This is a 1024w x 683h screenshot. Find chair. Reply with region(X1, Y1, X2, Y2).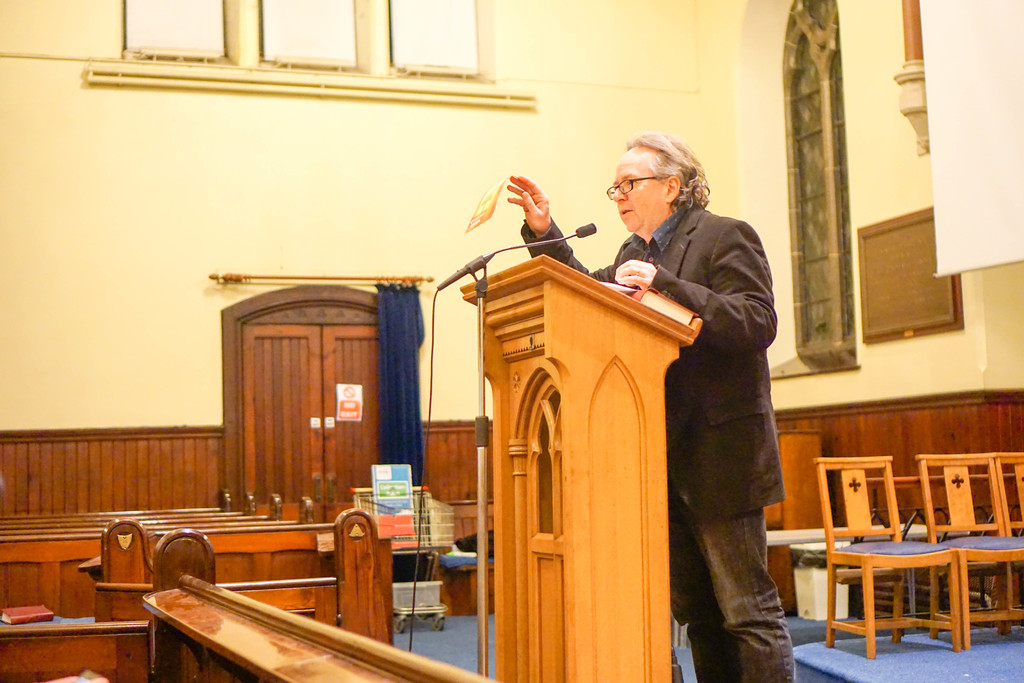
region(916, 452, 1023, 654).
